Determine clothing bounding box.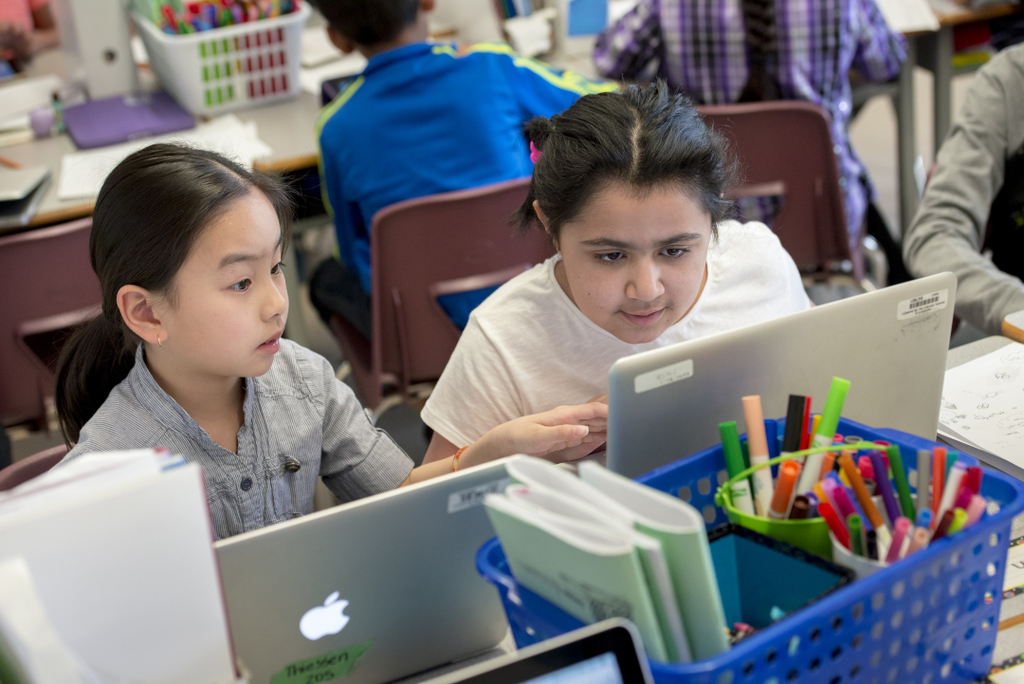
Determined: {"x1": 418, "y1": 222, "x2": 812, "y2": 441}.
